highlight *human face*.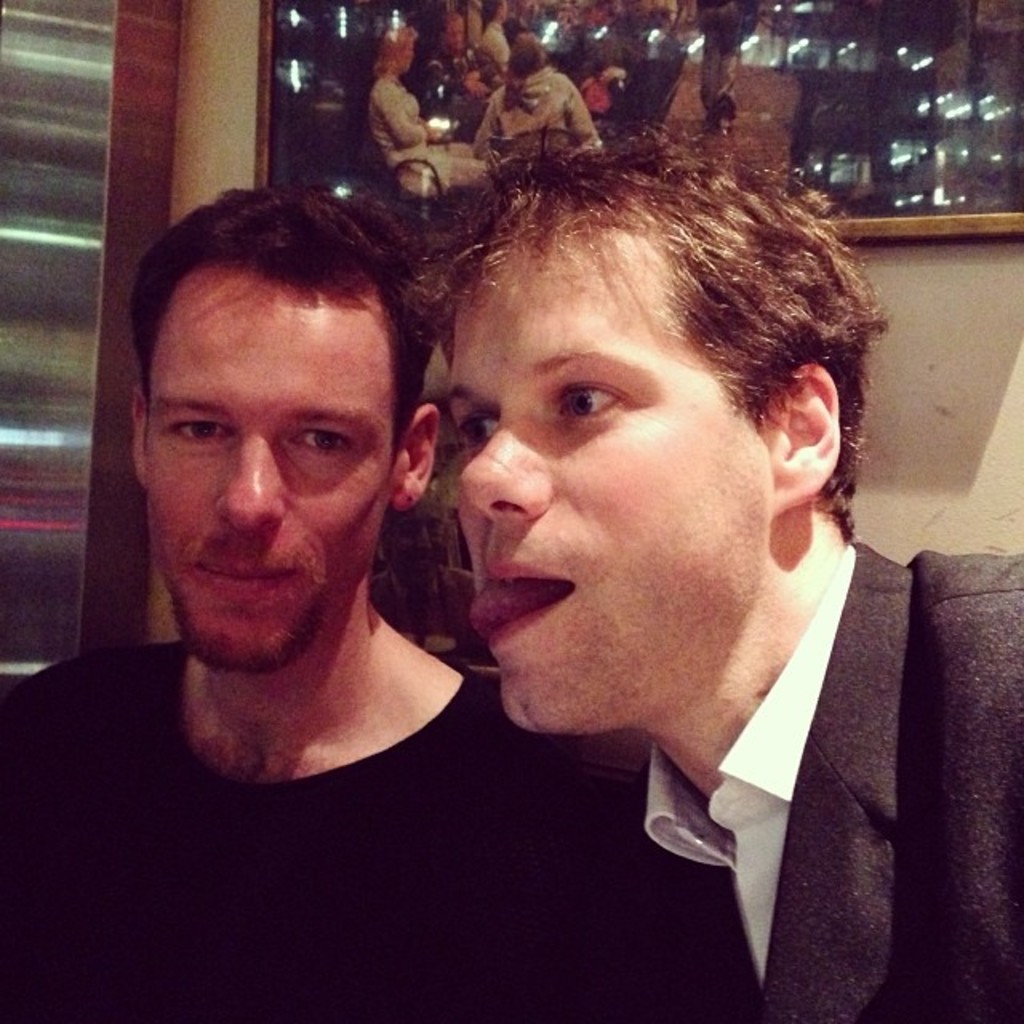
Highlighted region: BBox(459, 232, 771, 730).
